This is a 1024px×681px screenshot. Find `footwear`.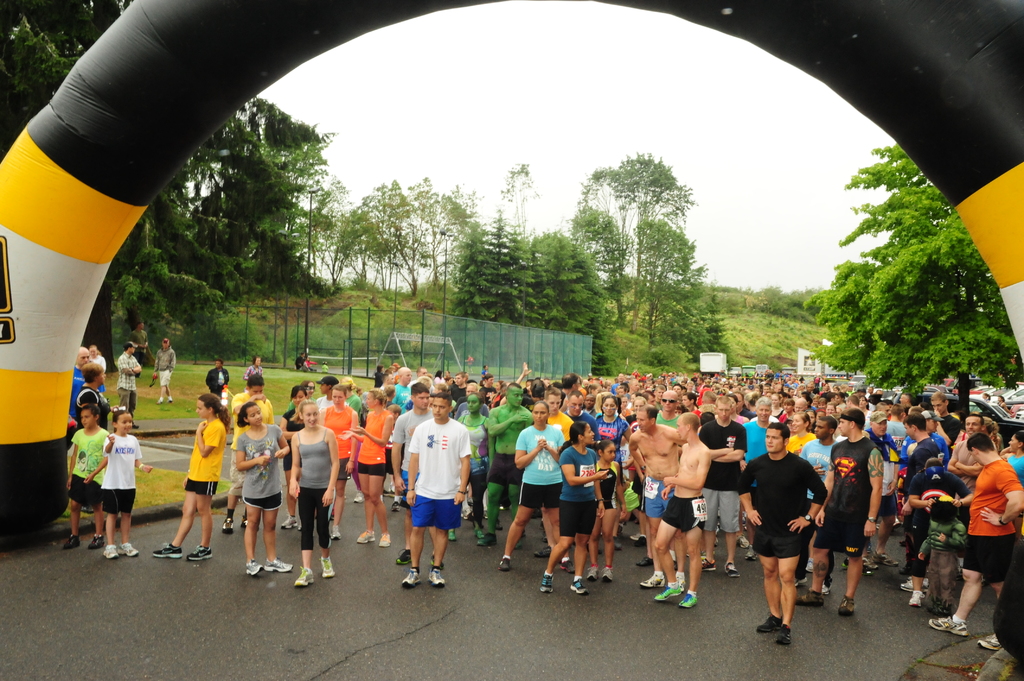
Bounding box: 133, 421, 140, 432.
